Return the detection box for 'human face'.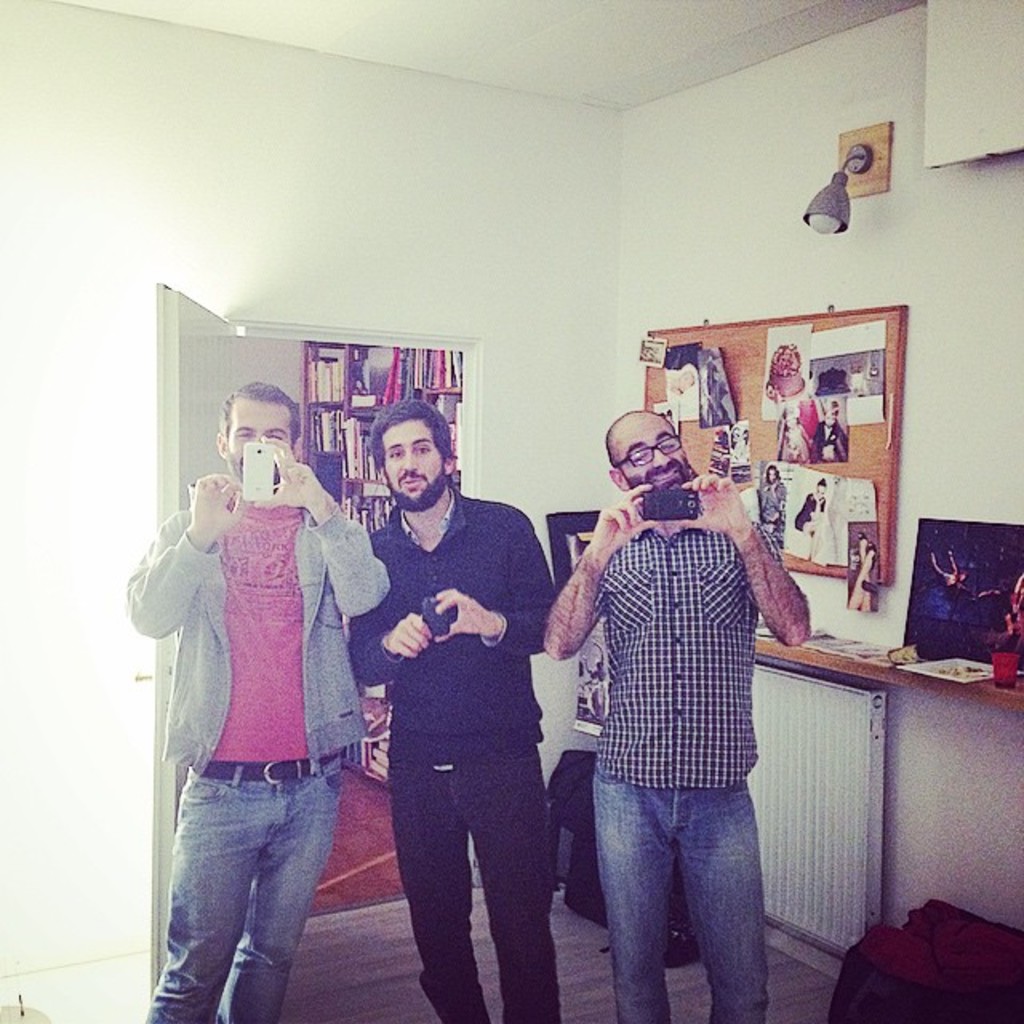
bbox=[226, 400, 296, 488].
